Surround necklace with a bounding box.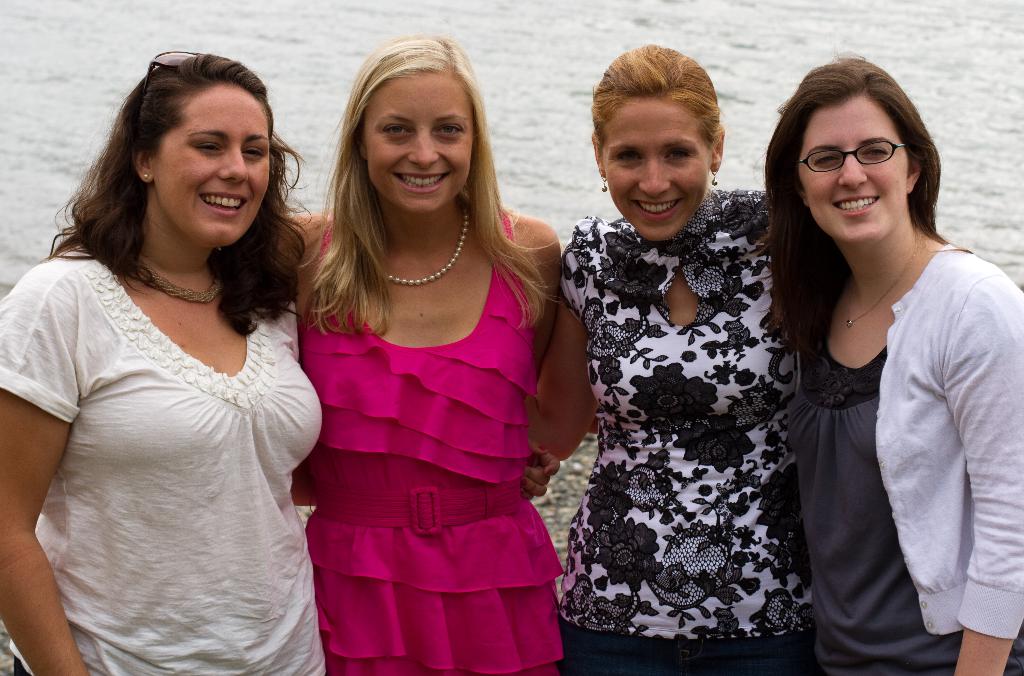
<box>367,202,468,284</box>.
